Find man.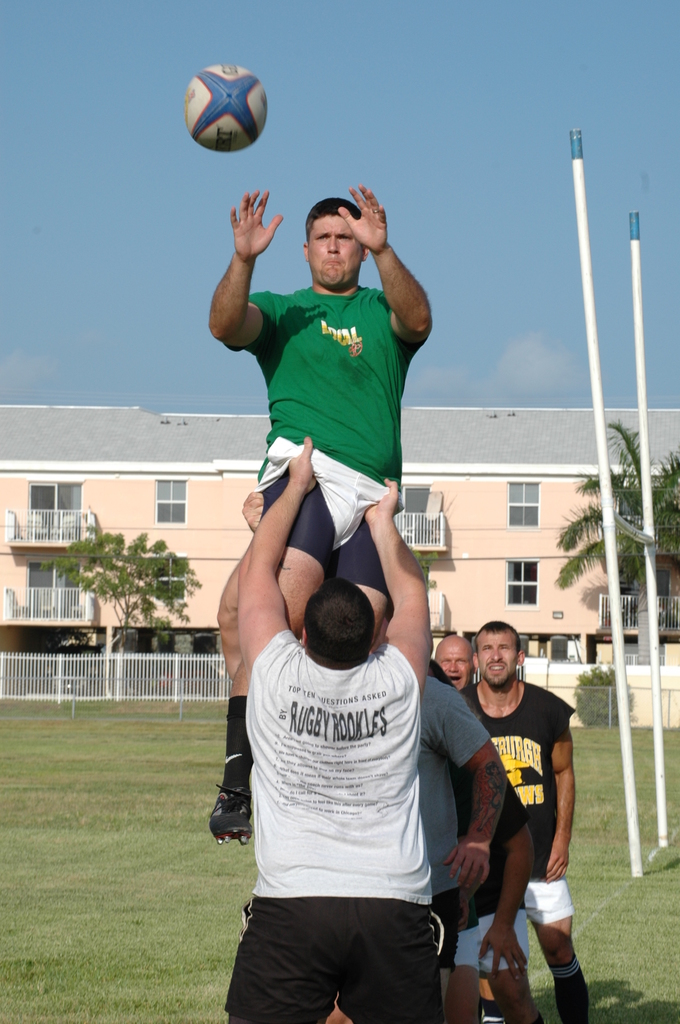
x1=434, y1=632, x2=480, y2=694.
